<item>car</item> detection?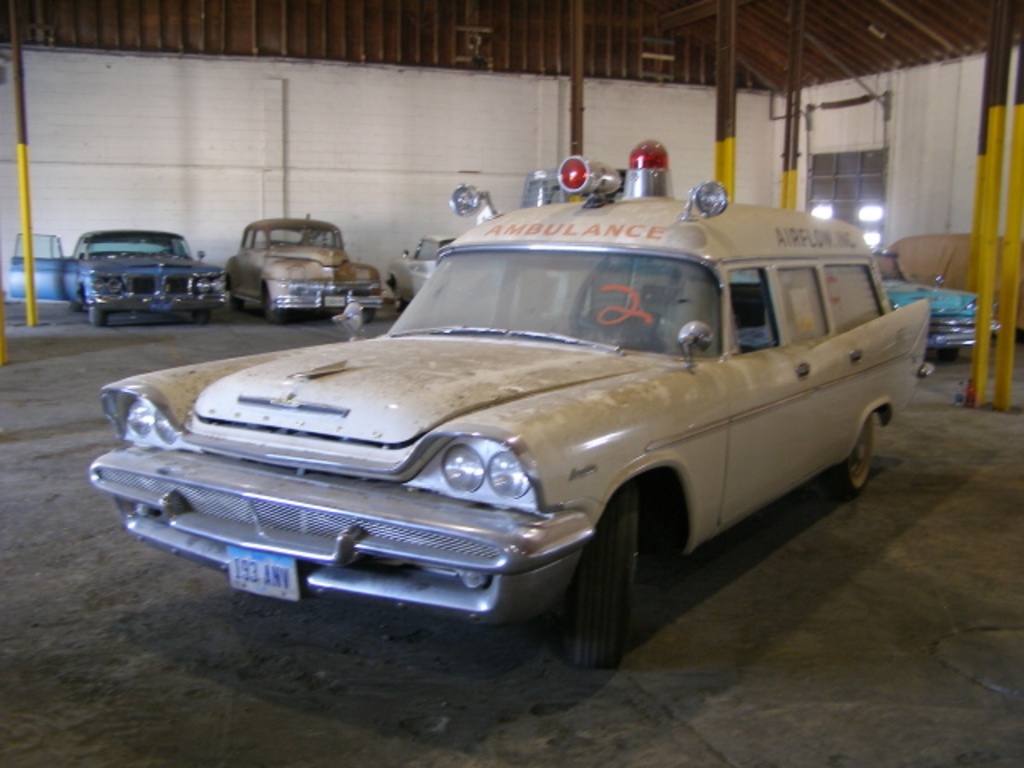
(x1=91, y1=141, x2=931, y2=670)
